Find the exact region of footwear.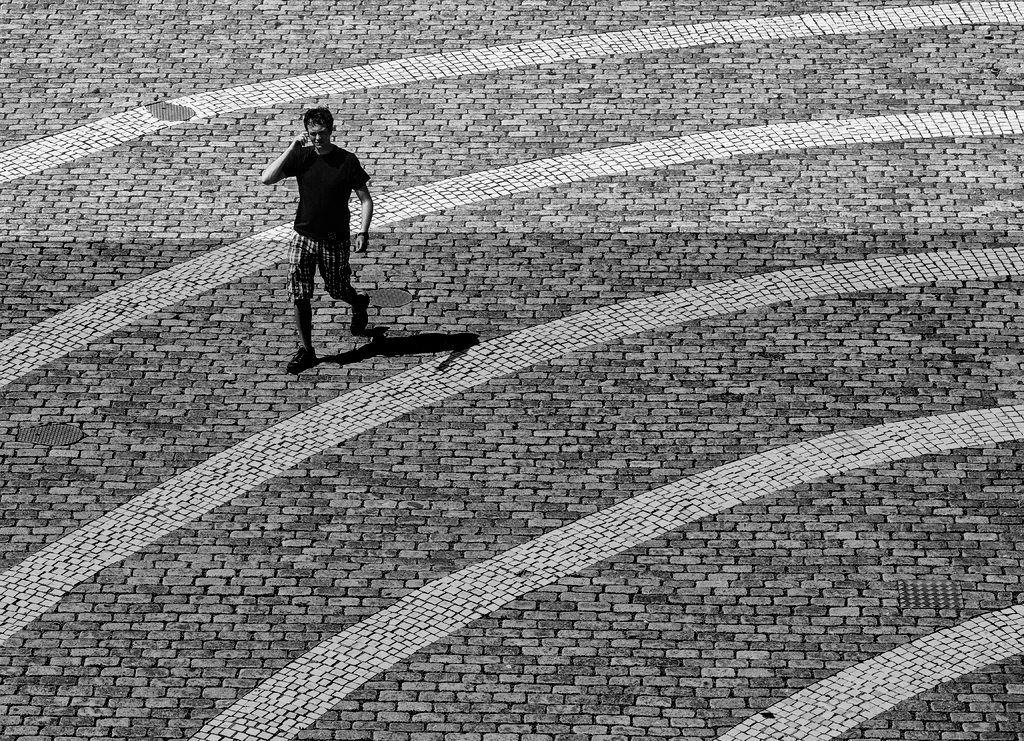
Exact region: x1=352 y1=296 x2=371 y2=332.
